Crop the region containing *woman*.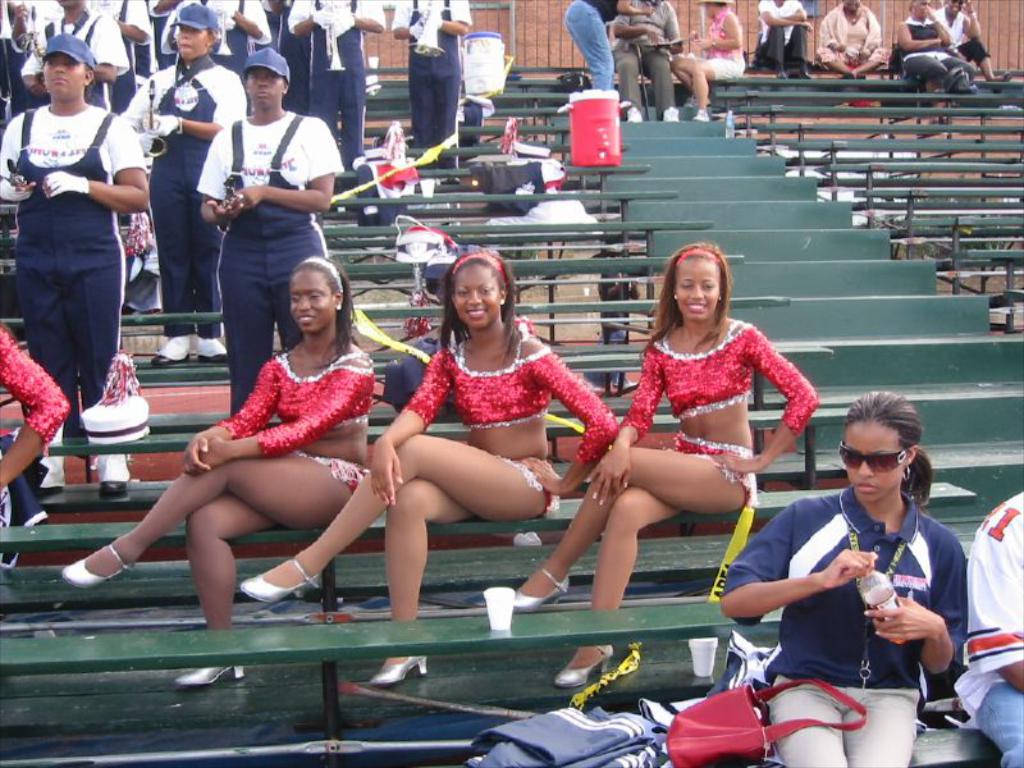
Crop region: 0 35 147 433.
